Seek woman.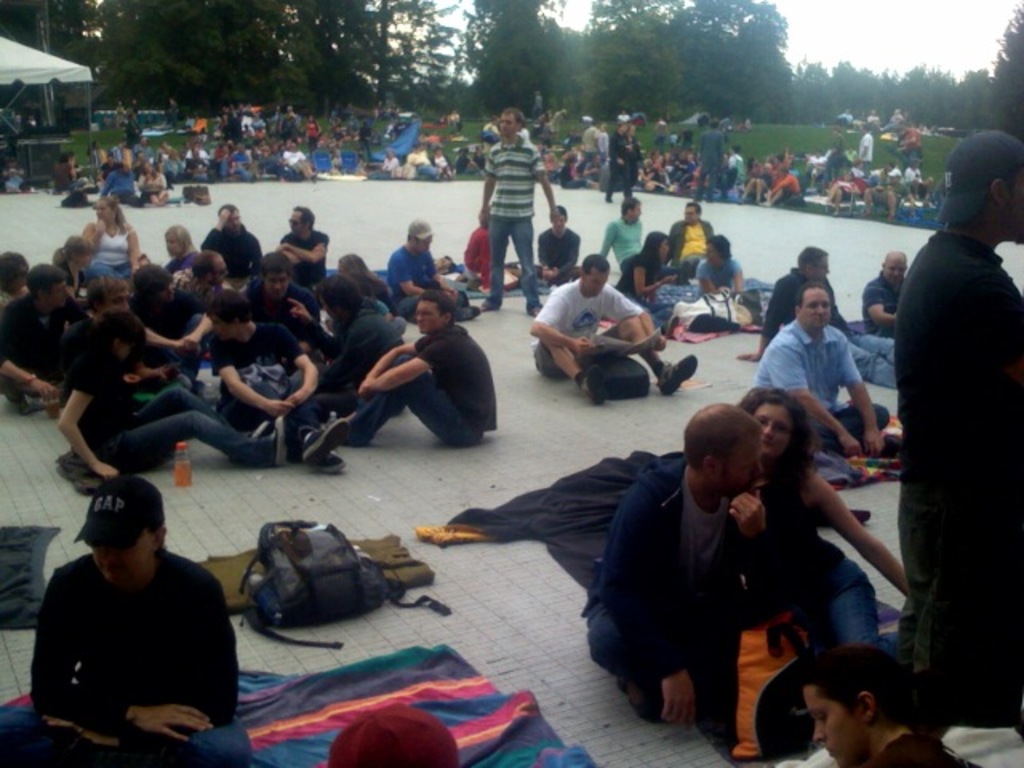
53 235 101 285.
